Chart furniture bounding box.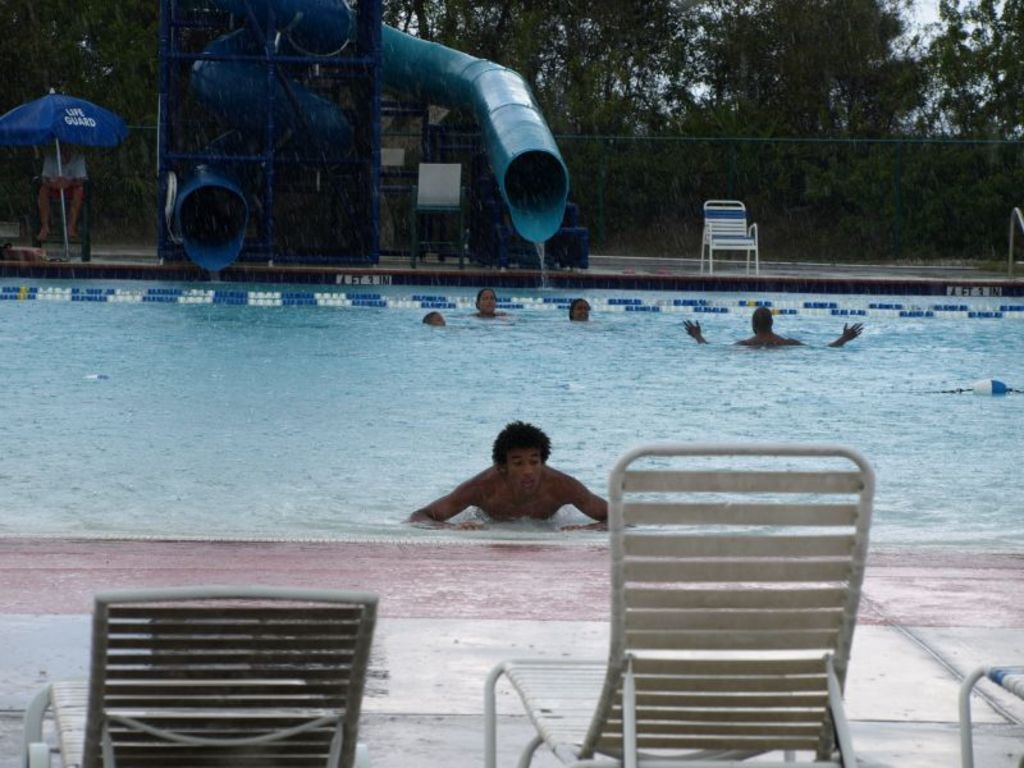
Charted: crop(699, 193, 760, 276).
